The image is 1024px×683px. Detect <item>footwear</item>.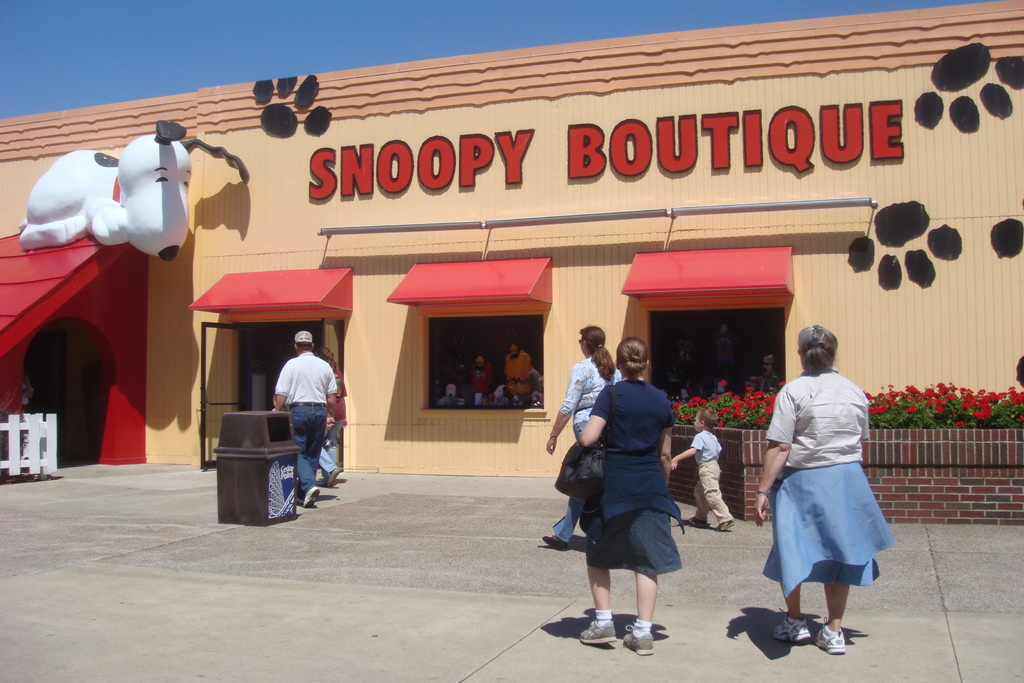
Detection: left=296, top=497, right=301, bottom=502.
